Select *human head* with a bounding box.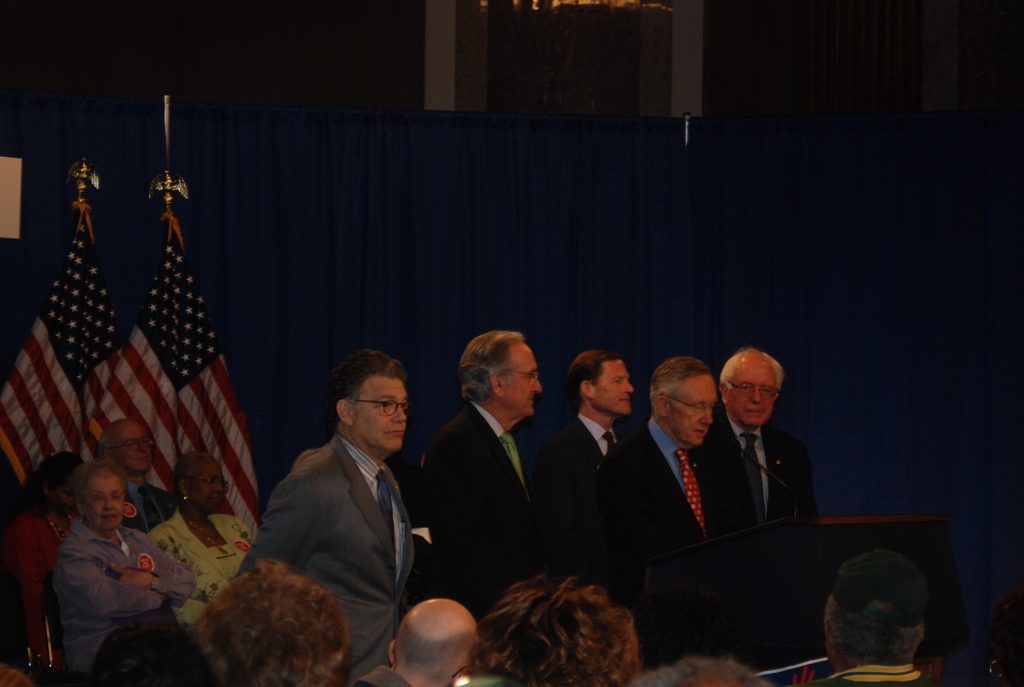
(left=38, top=452, right=81, bottom=508).
